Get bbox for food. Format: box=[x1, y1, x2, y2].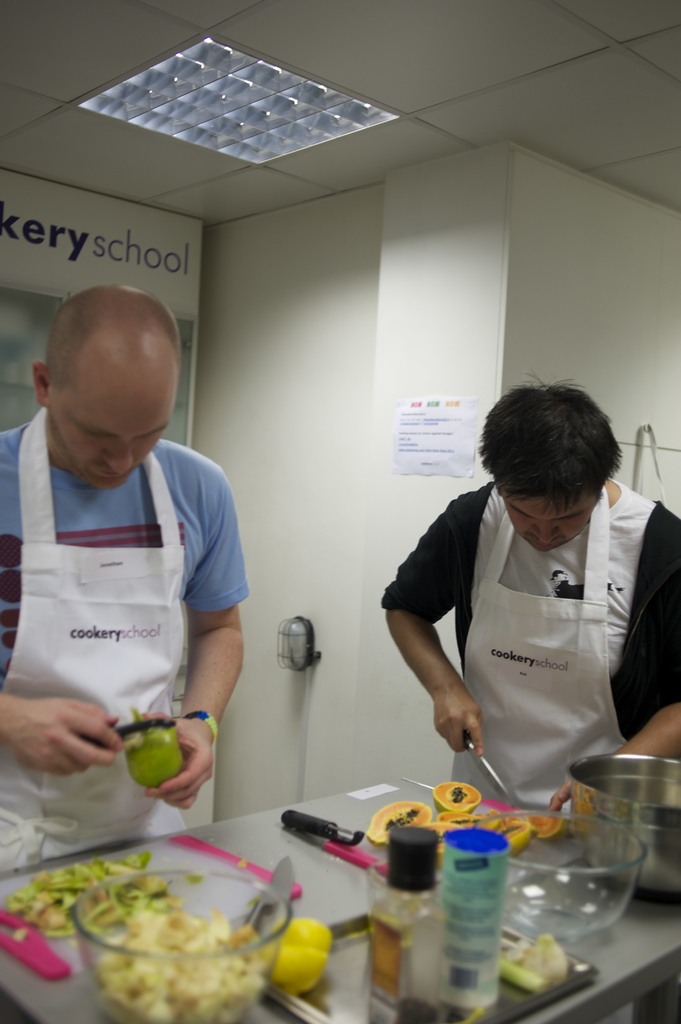
box=[433, 779, 481, 814].
